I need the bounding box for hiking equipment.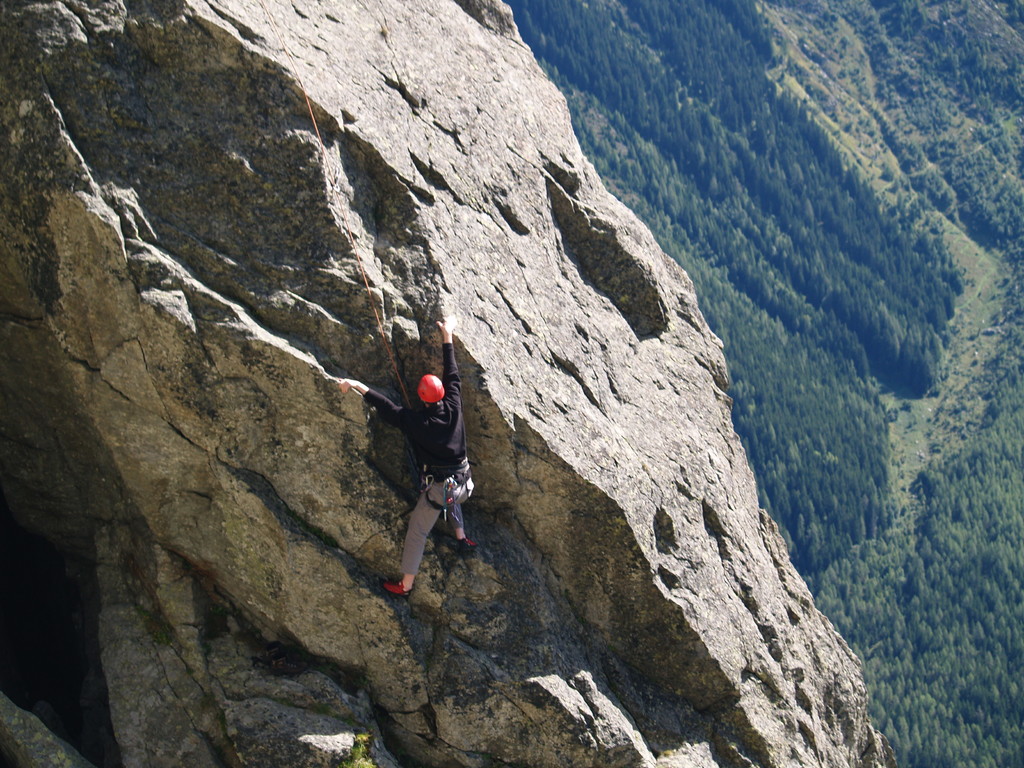
Here it is: BBox(372, 577, 418, 619).
